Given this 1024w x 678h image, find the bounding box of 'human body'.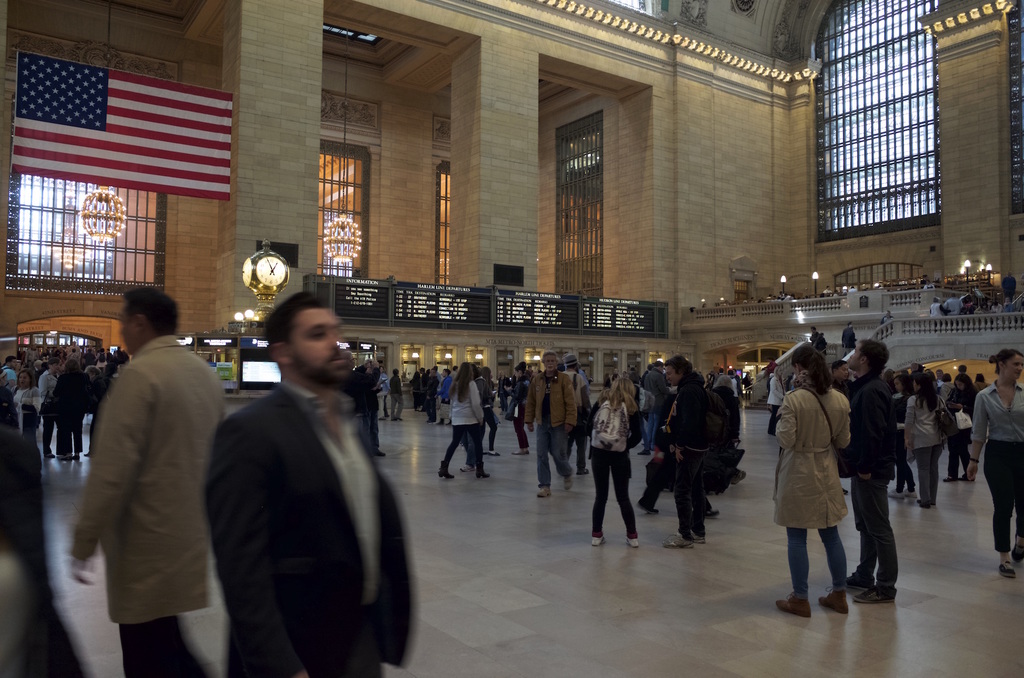
<box>780,355,876,629</box>.
